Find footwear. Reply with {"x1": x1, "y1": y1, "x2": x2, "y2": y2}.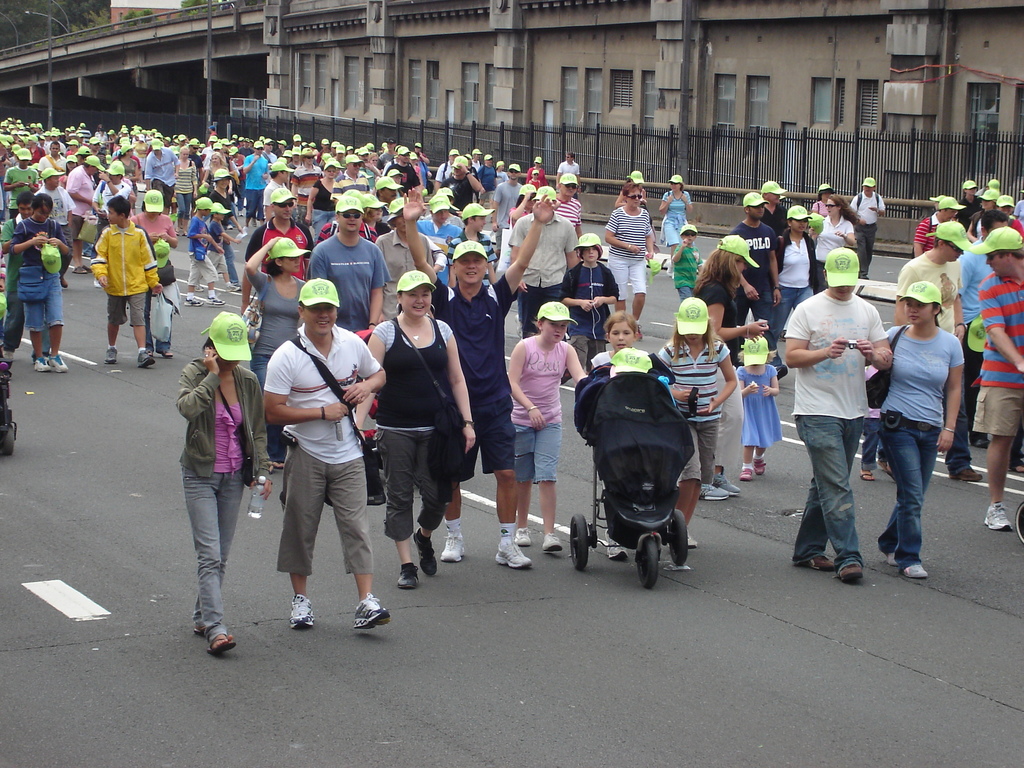
{"x1": 204, "y1": 632, "x2": 236, "y2": 657}.
